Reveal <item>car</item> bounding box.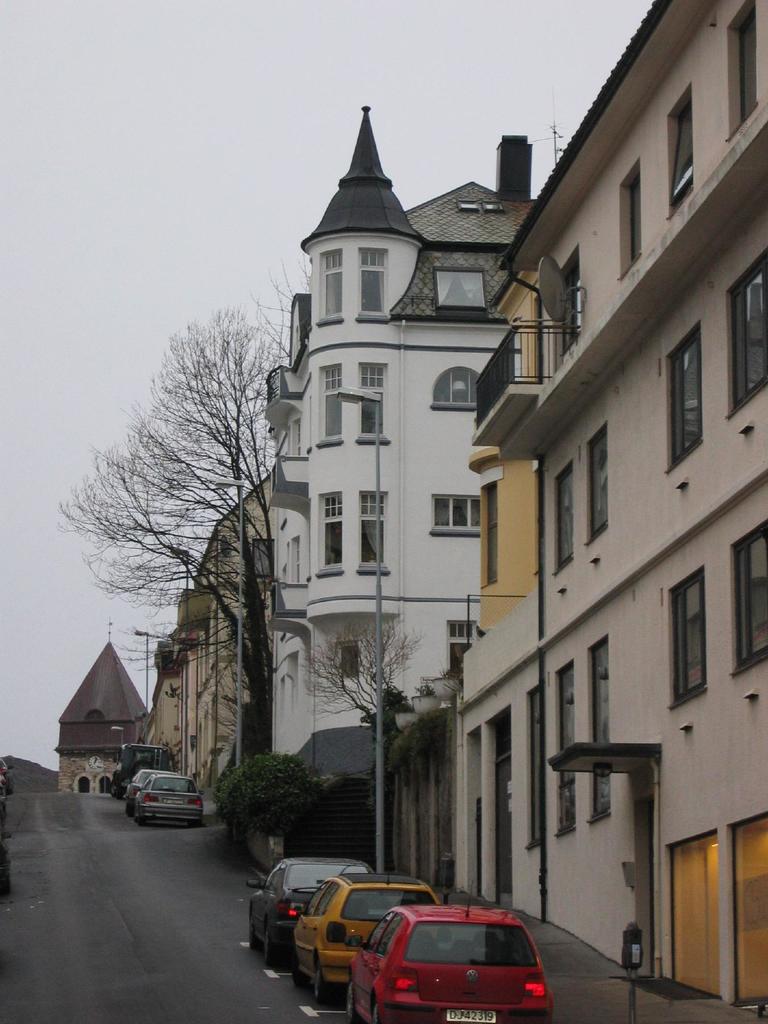
Revealed: x1=245 y1=854 x2=381 y2=968.
